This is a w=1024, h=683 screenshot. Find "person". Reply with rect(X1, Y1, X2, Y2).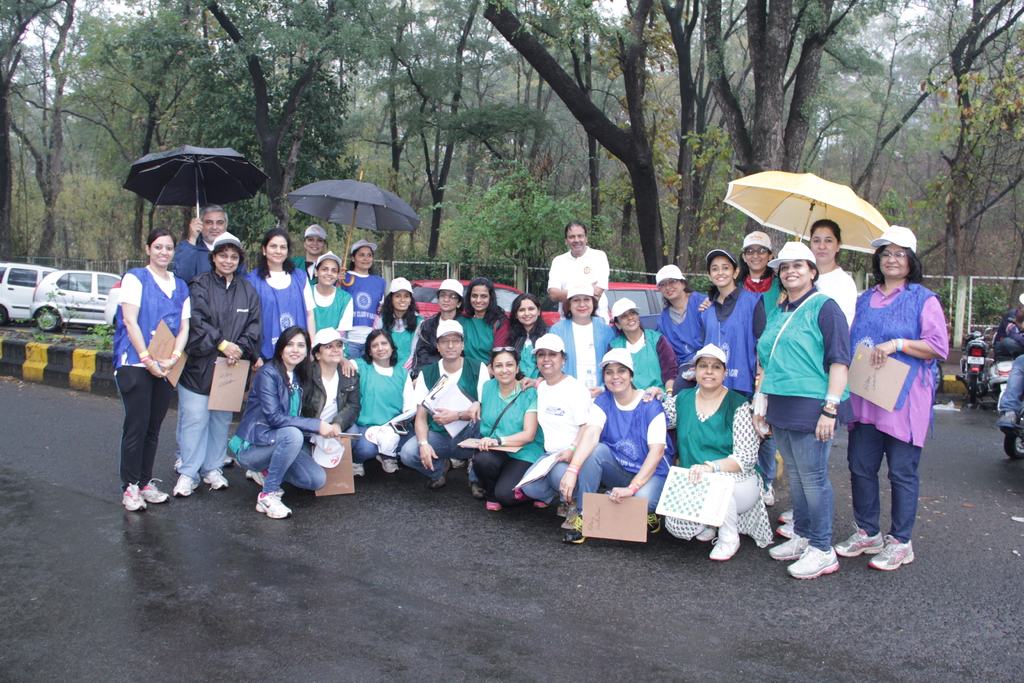
rect(107, 229, 196, 510).
